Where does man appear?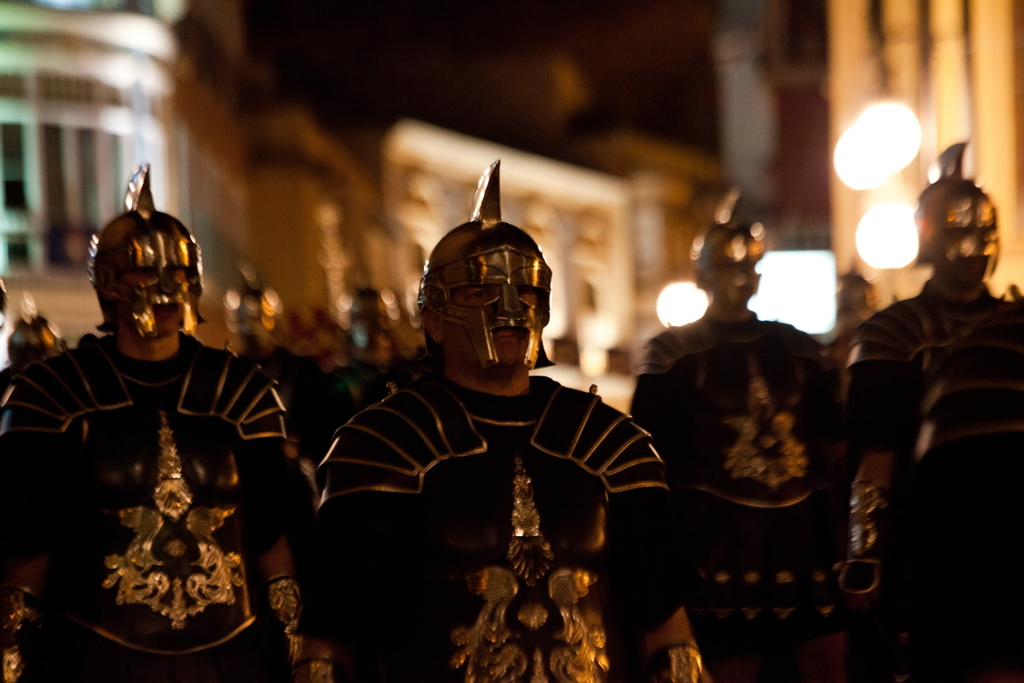
Appears at Rect(841, 147, 1023, 682).
